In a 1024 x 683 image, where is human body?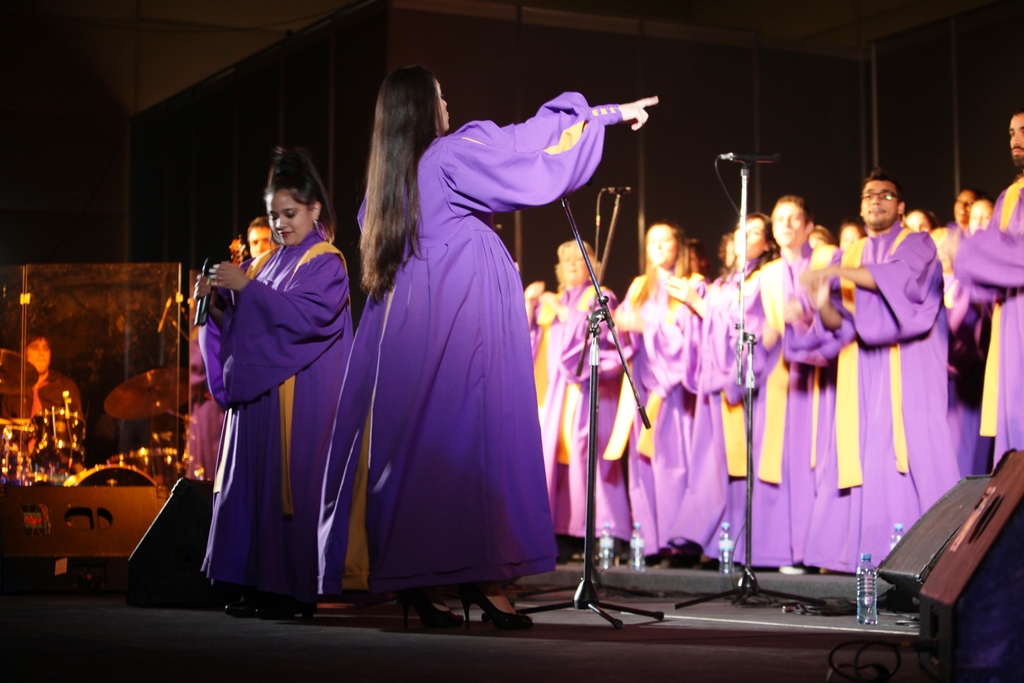
region(193, 233, 361, 623).
